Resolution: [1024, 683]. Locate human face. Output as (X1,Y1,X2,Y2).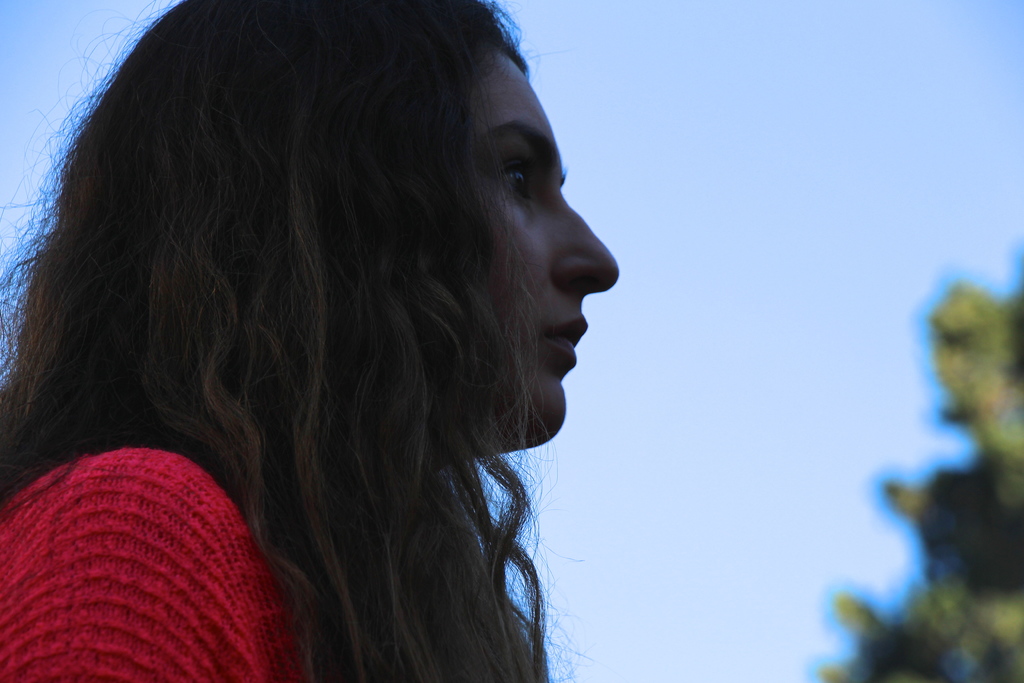
(470,47,621,446).
